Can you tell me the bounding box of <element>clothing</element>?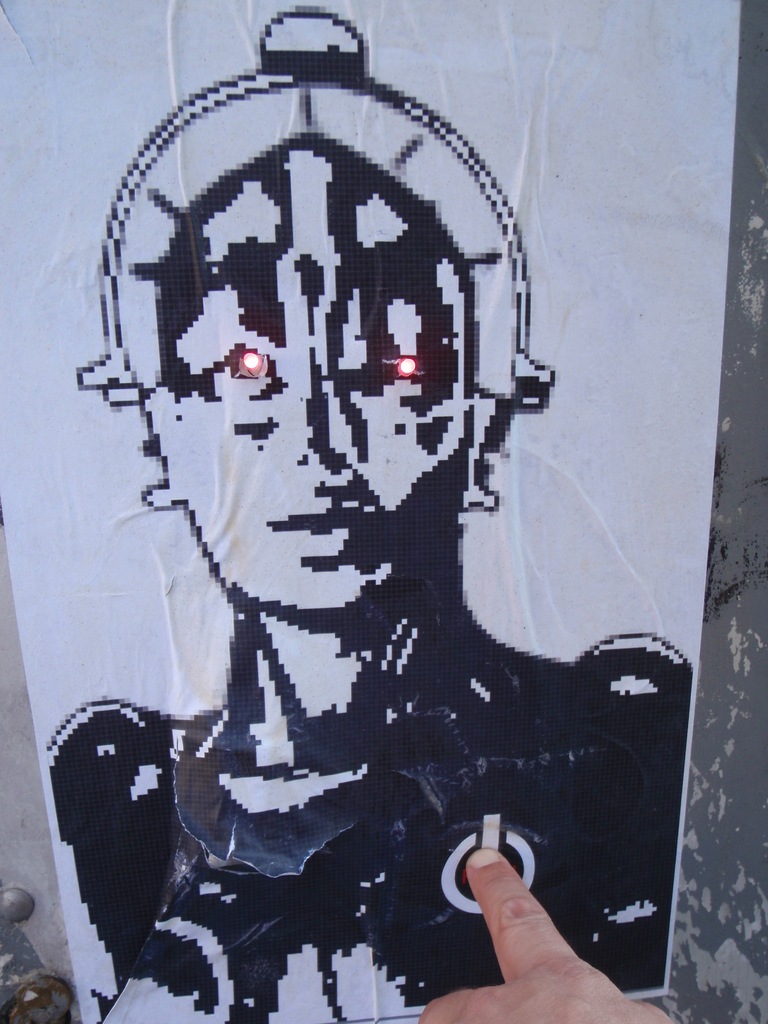
47/701/695/1022.
